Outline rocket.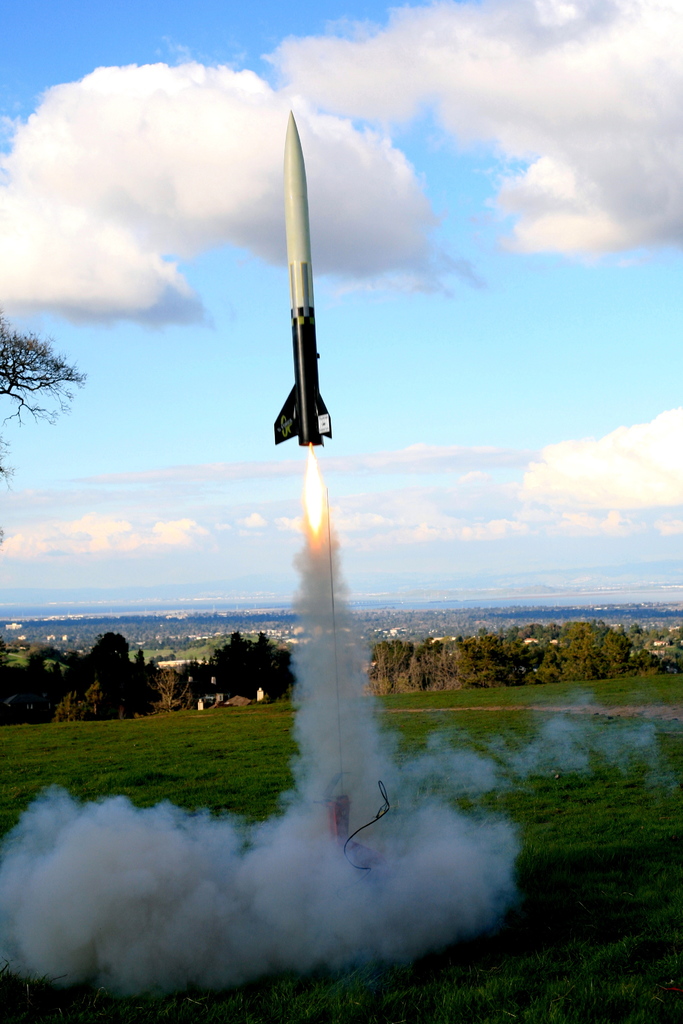
Outline: bbox=(269, 110, 334, 446).
